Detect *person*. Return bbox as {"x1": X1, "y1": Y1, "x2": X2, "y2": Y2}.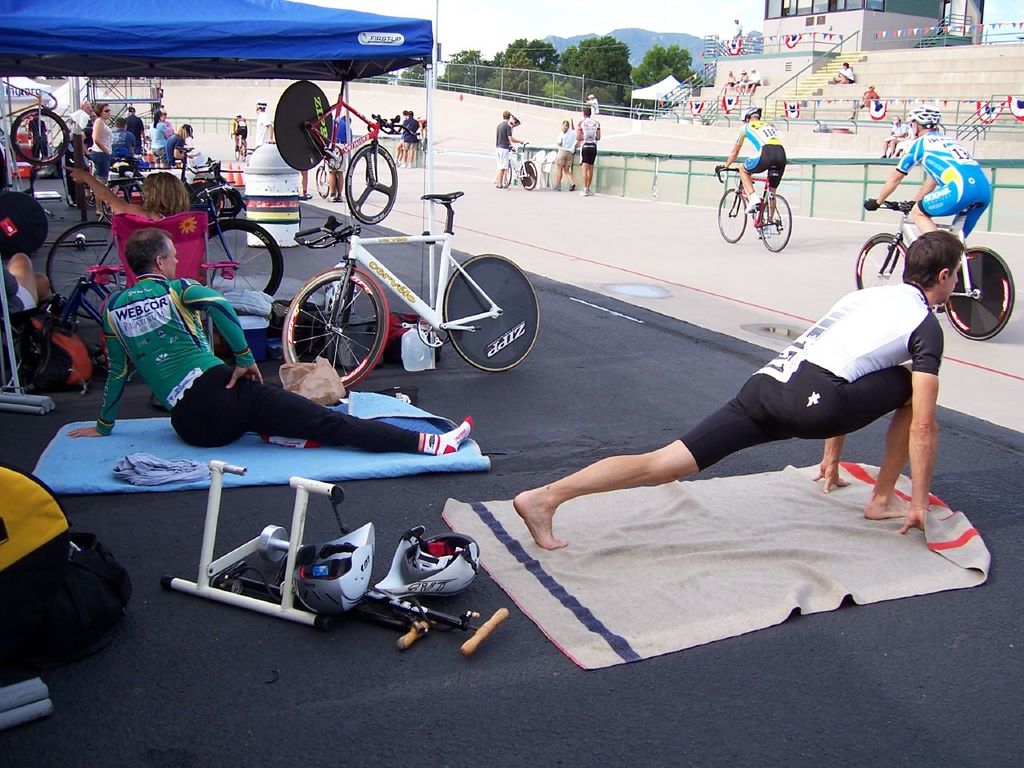
{"x1": 746, "y1": 63, "x2": 762, "y2": 95}.
